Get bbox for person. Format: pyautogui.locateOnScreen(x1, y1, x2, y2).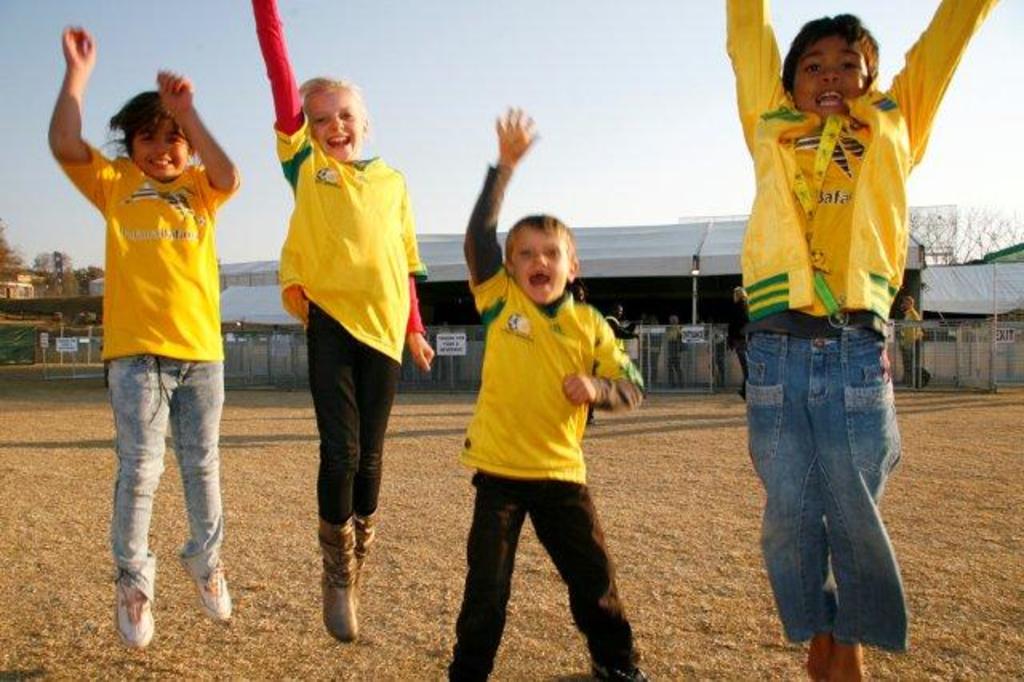
pyautogui.locateOnScreen(718, 0, 995, 680).
